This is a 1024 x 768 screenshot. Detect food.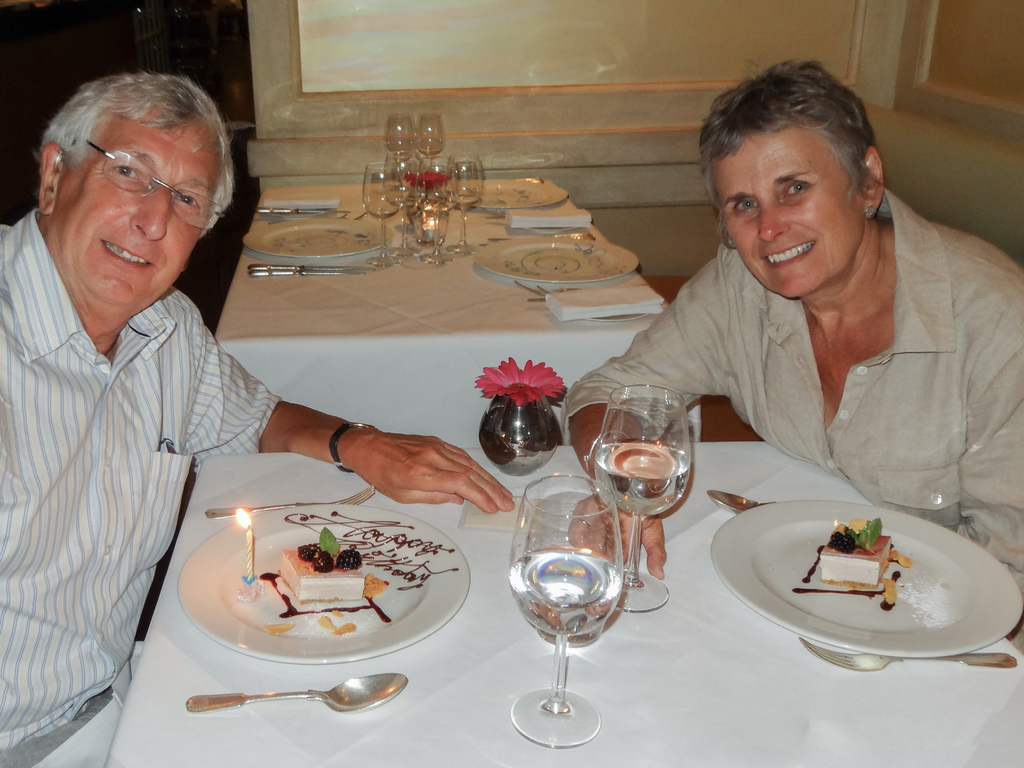
bbox=(819, 516, 891, 585).
